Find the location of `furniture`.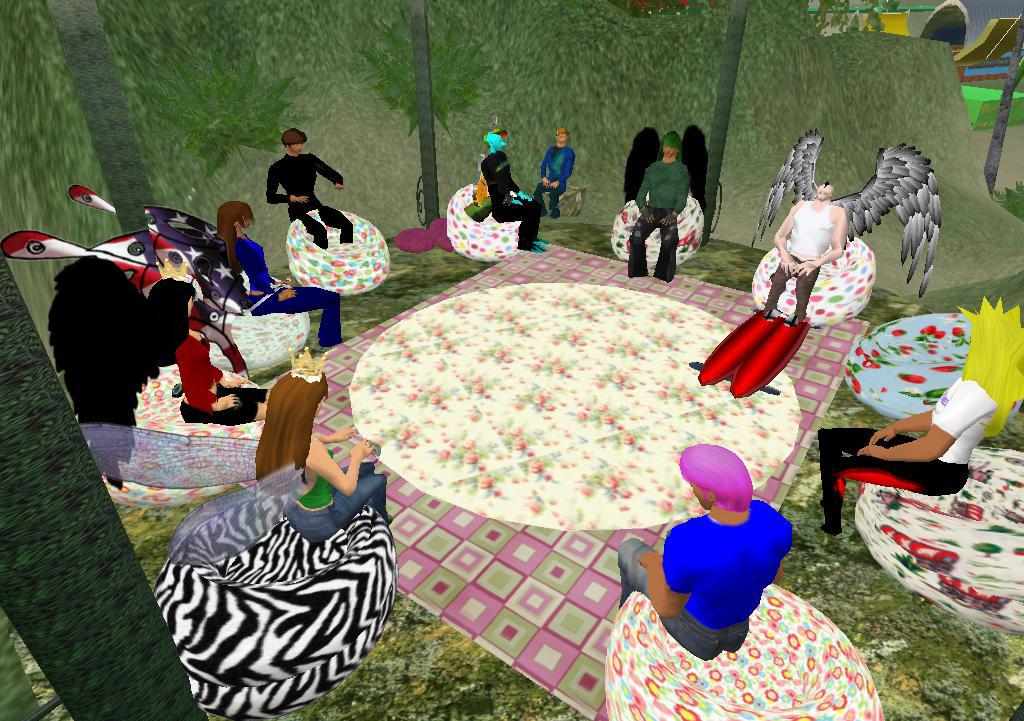
Location: locate(610, 195, 702, 262).
